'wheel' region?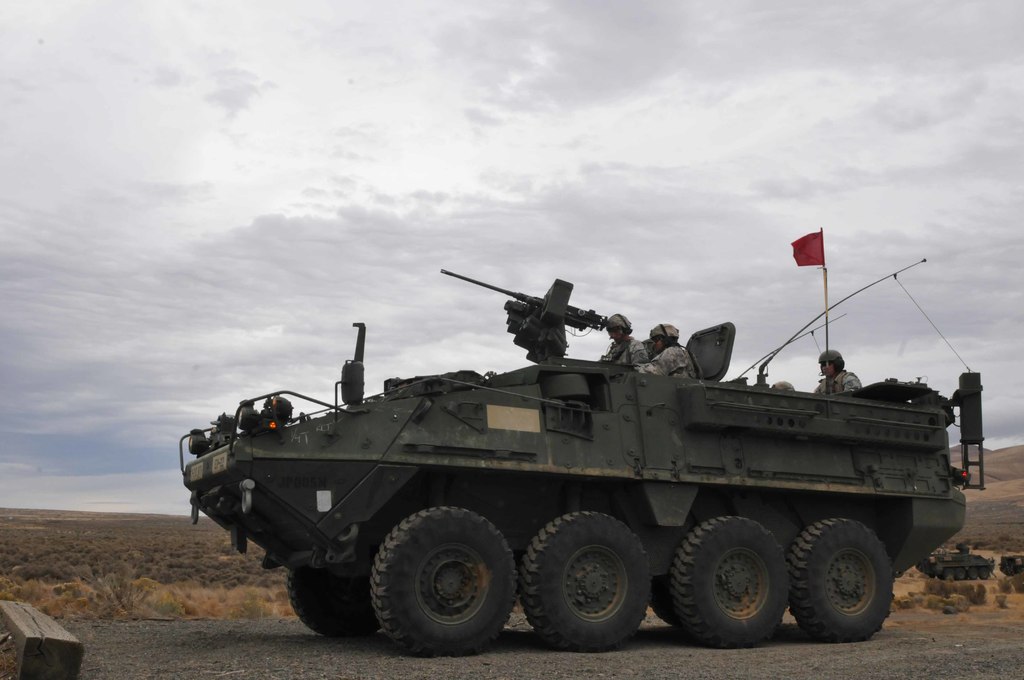
<box>792,512,893,639</box>
